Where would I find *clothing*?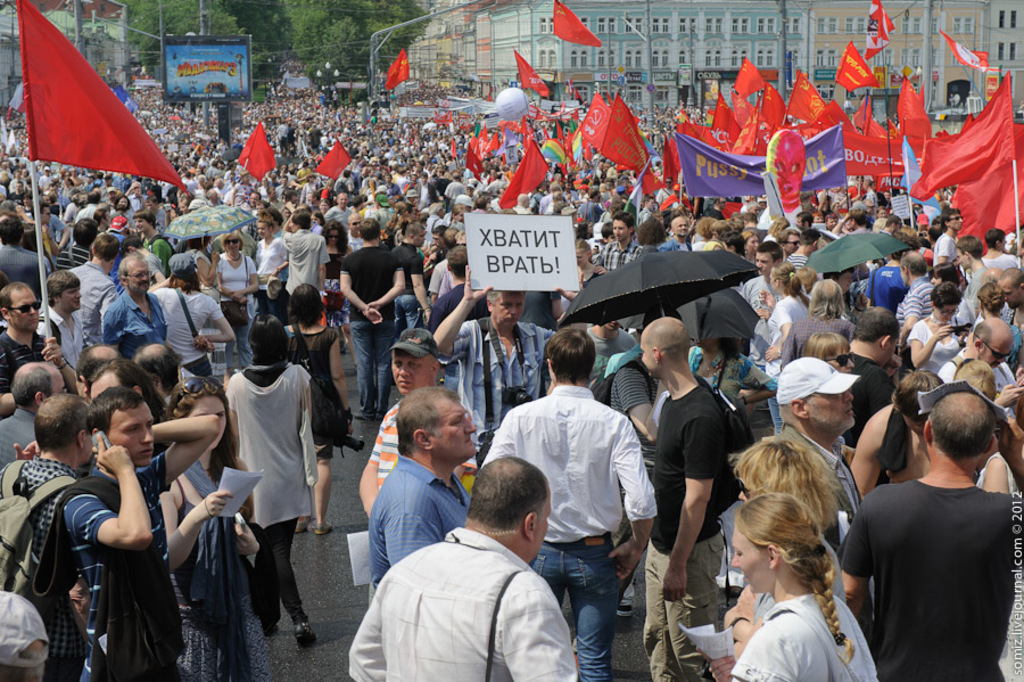
At Rect(140, 228, 170, 273).
